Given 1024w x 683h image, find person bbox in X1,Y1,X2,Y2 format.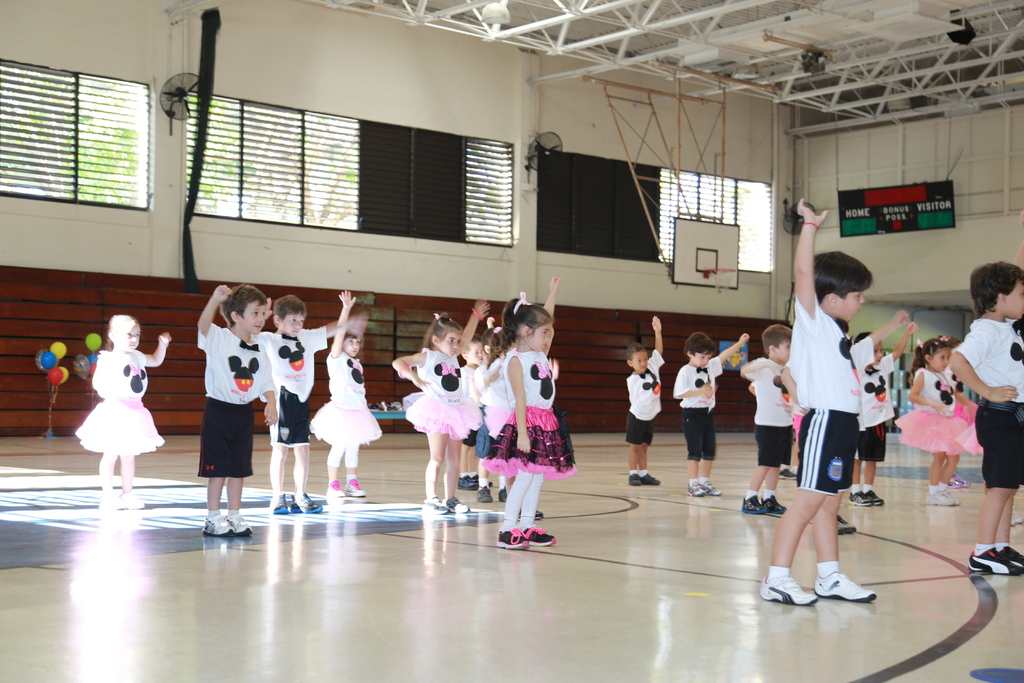
950,207,1023,576.
